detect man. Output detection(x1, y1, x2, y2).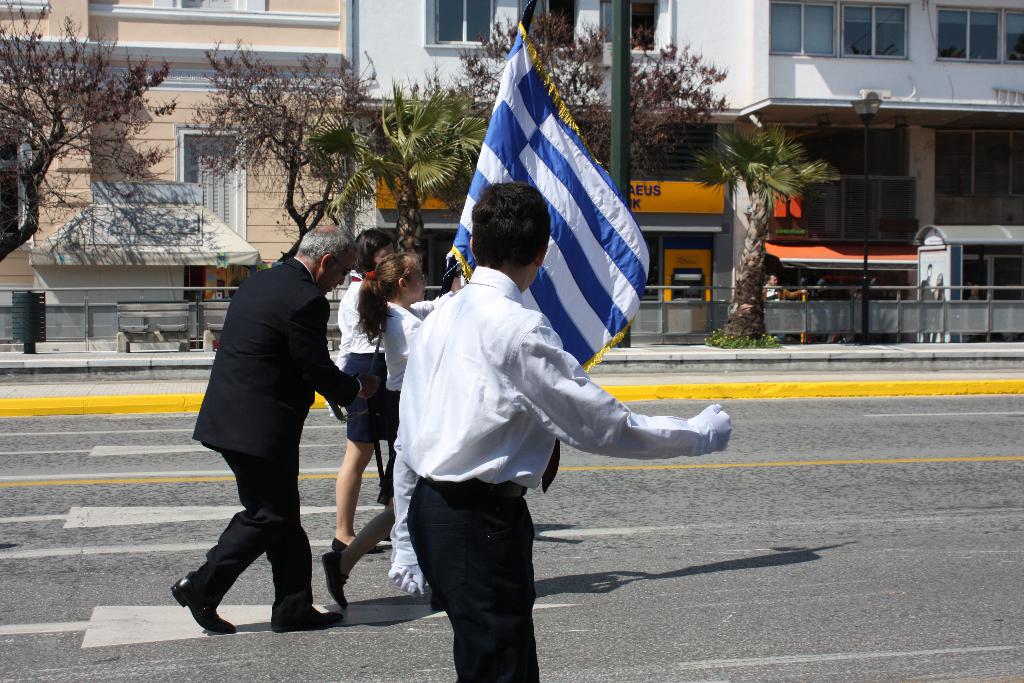
detection(762, 278, 810, 344).
